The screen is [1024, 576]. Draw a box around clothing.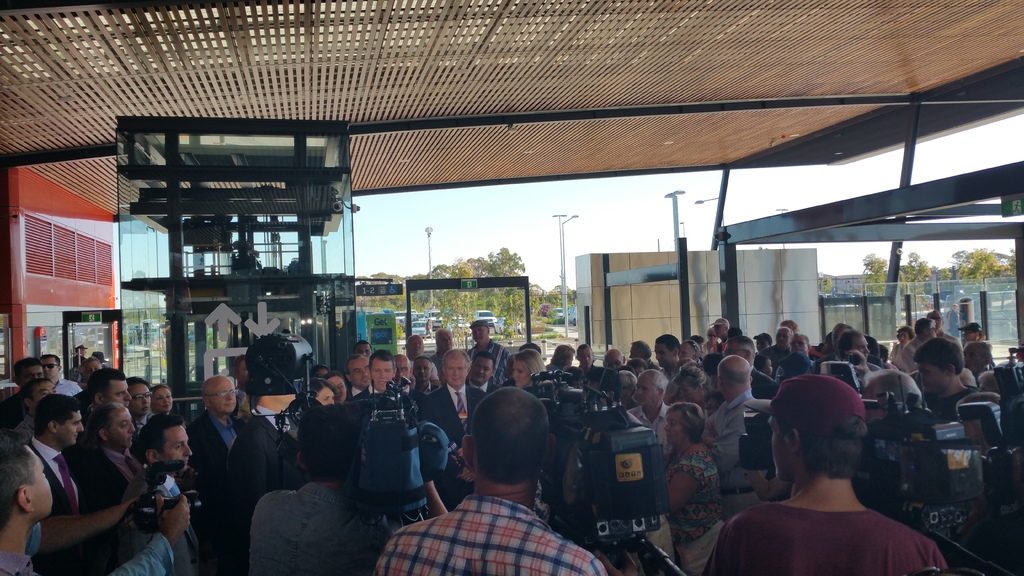
bbox(371, 490, 610, 575).
